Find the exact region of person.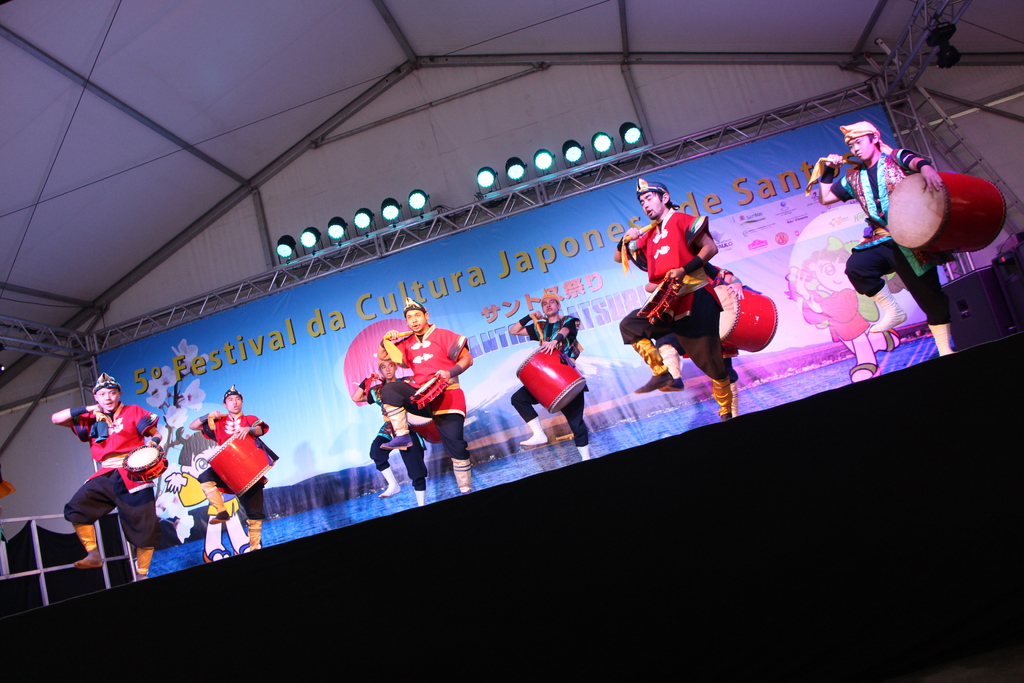
Exact region: <region>45, 372, 163, 587</region>.
